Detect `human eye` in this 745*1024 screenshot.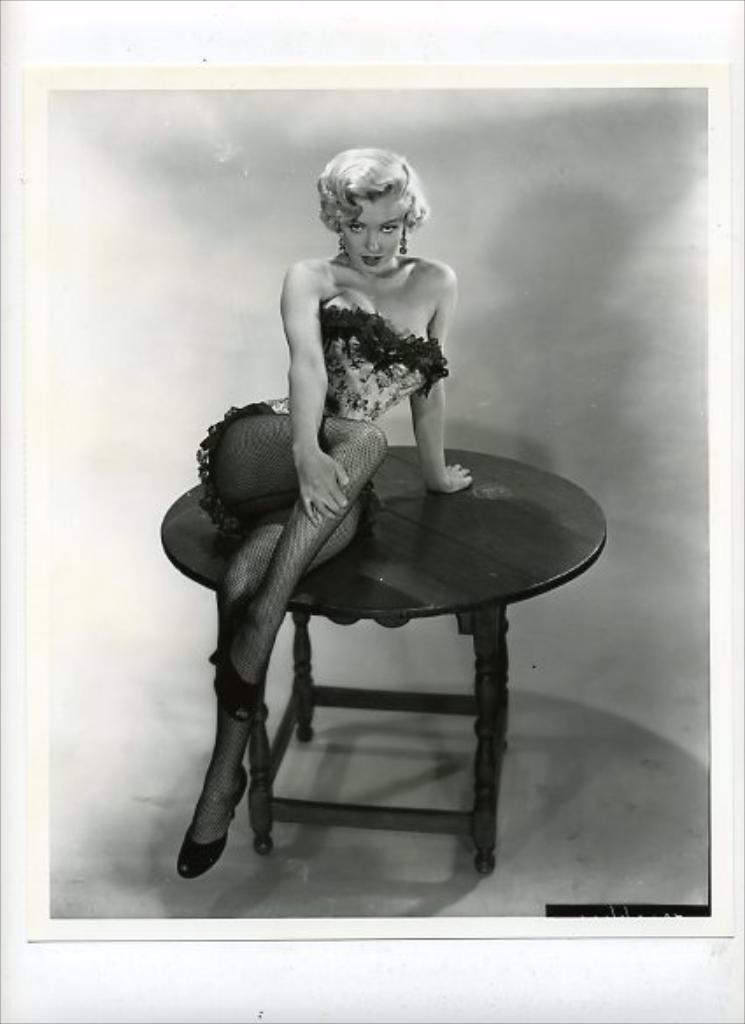
Detection: (372, 217, 403, 244).
